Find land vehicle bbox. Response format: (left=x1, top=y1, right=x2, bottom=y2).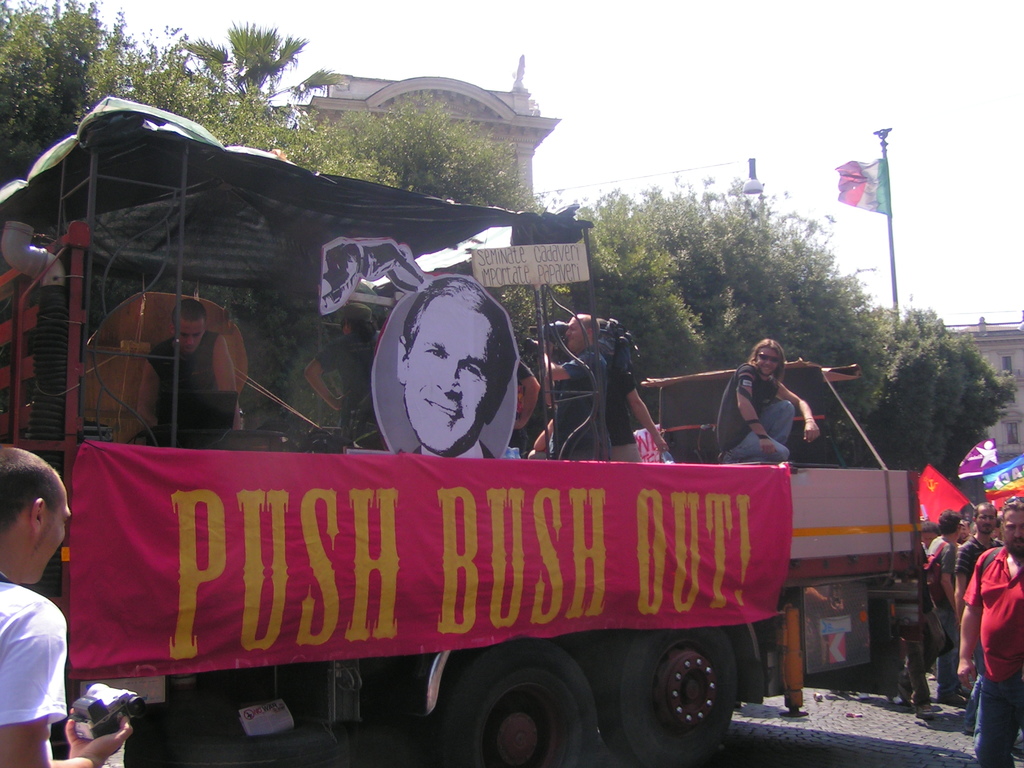
(left=0, top=94, right=794, bottom=767).
